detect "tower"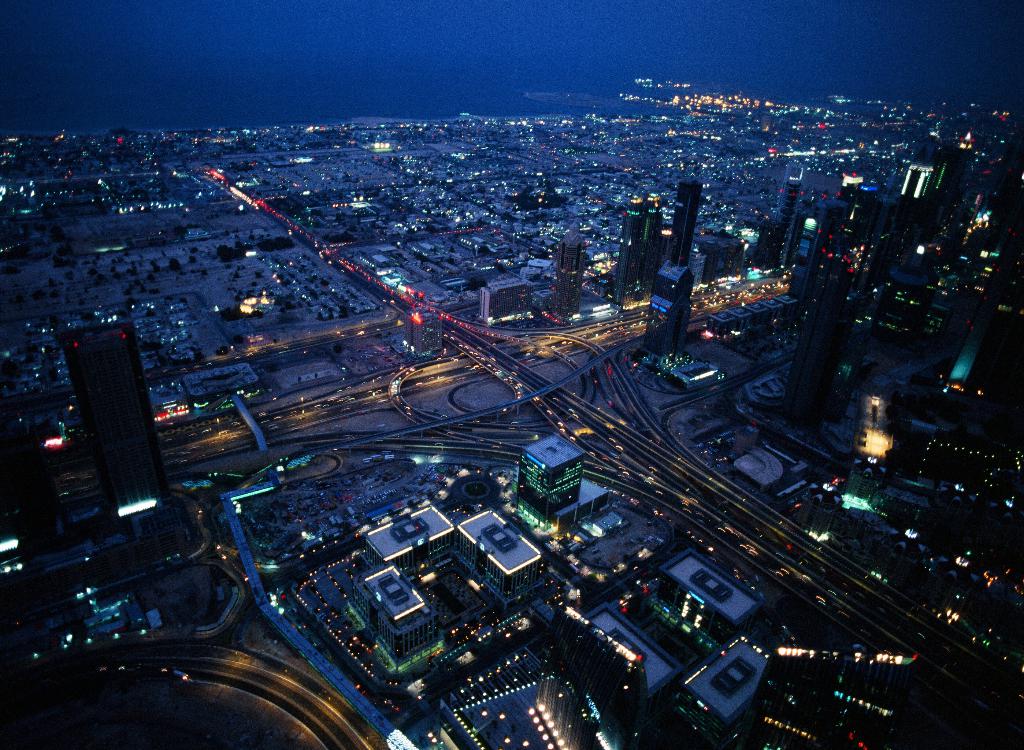
Rect(549, 233, 586, 311)
